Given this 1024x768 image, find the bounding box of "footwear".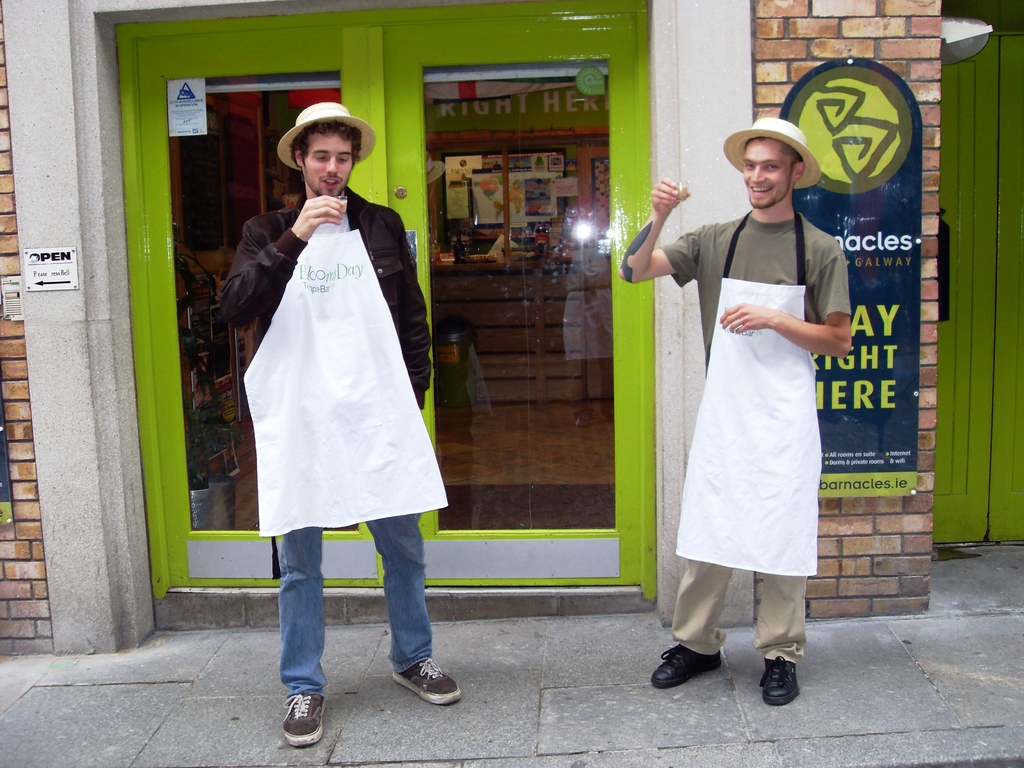
762 655 803 706.
